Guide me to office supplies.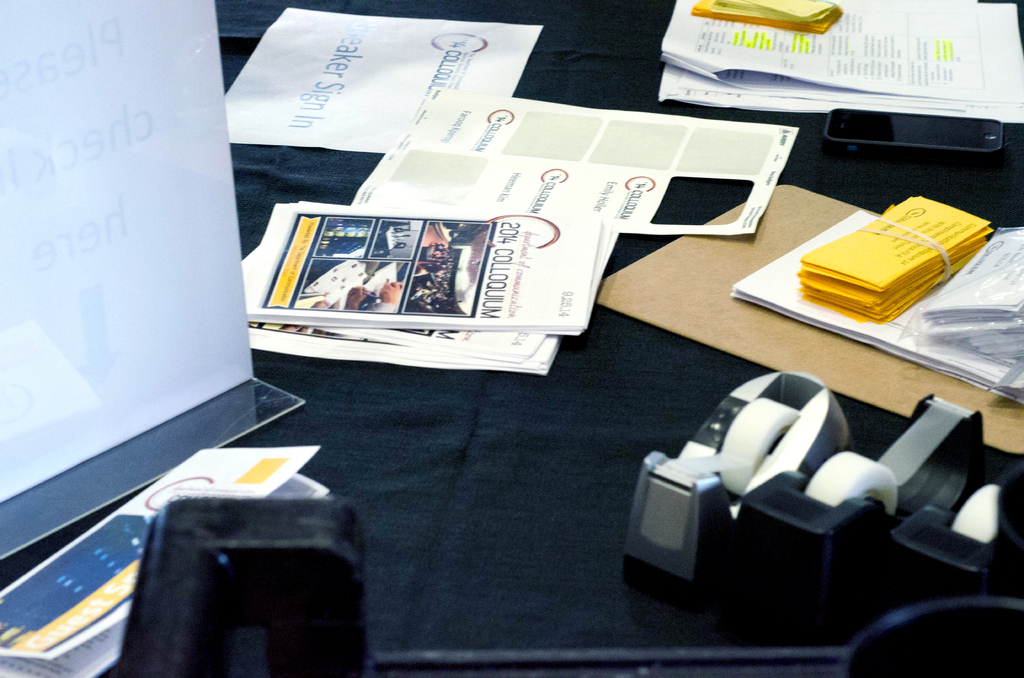
Guidance: locate(798, 195, 989, 322).
